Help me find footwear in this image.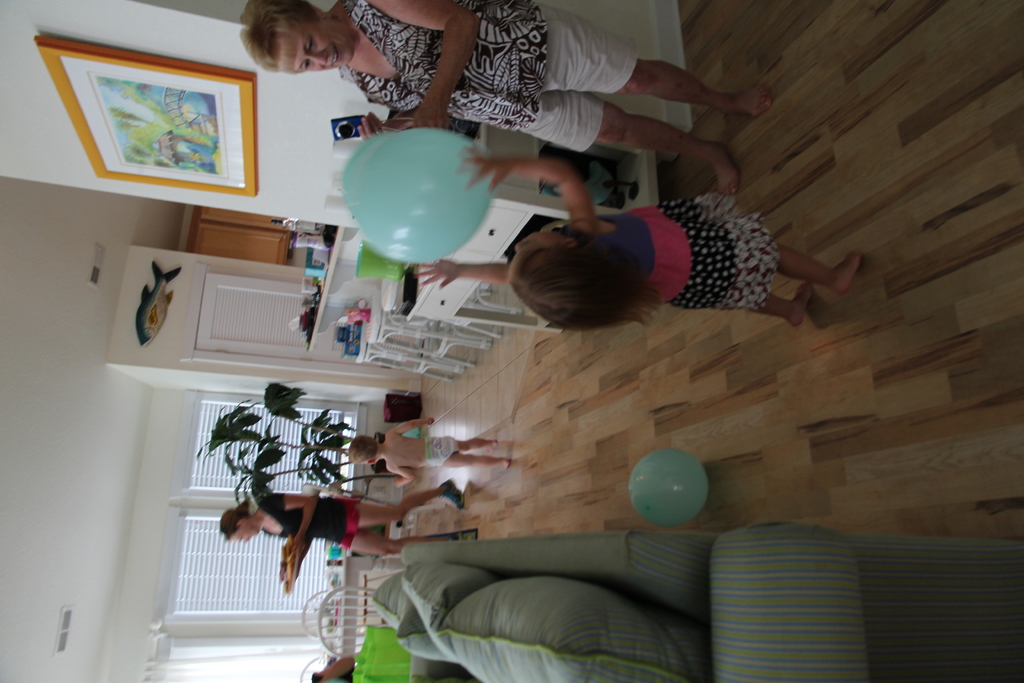
Found it: 440/477/466/510.
